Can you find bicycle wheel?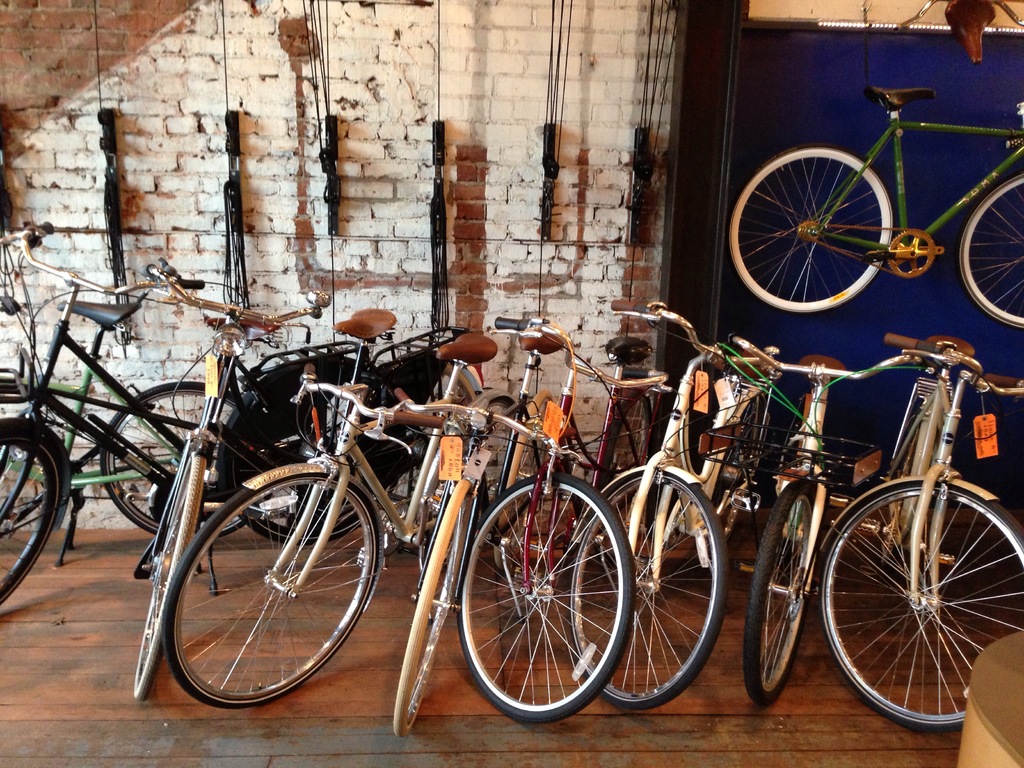
Yes, bounding box: x1=956, y1=177, x2=1023, y2=327.
